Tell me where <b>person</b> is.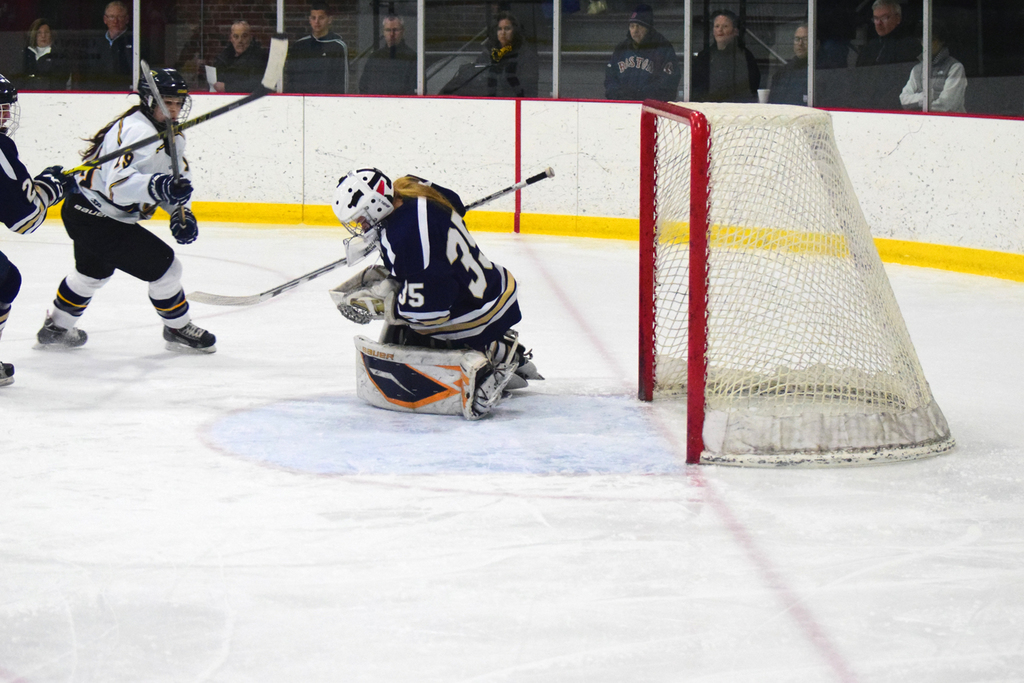
<b>person</b> is at region(38, 79, 202, 369).
